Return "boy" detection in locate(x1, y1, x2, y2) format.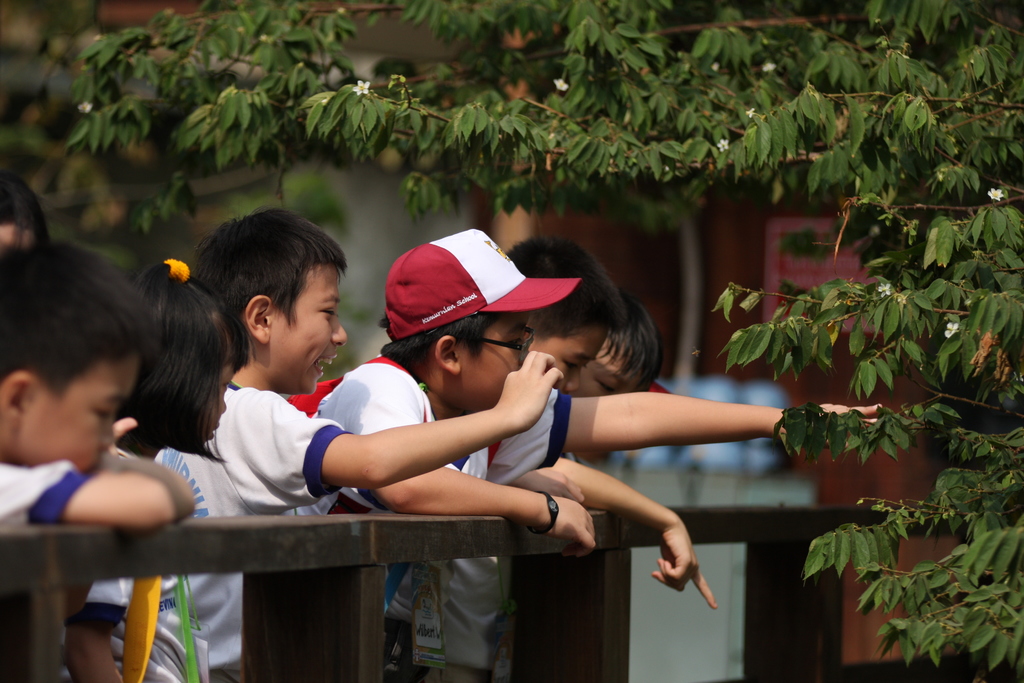
locate(569, 300, 666, 682).
